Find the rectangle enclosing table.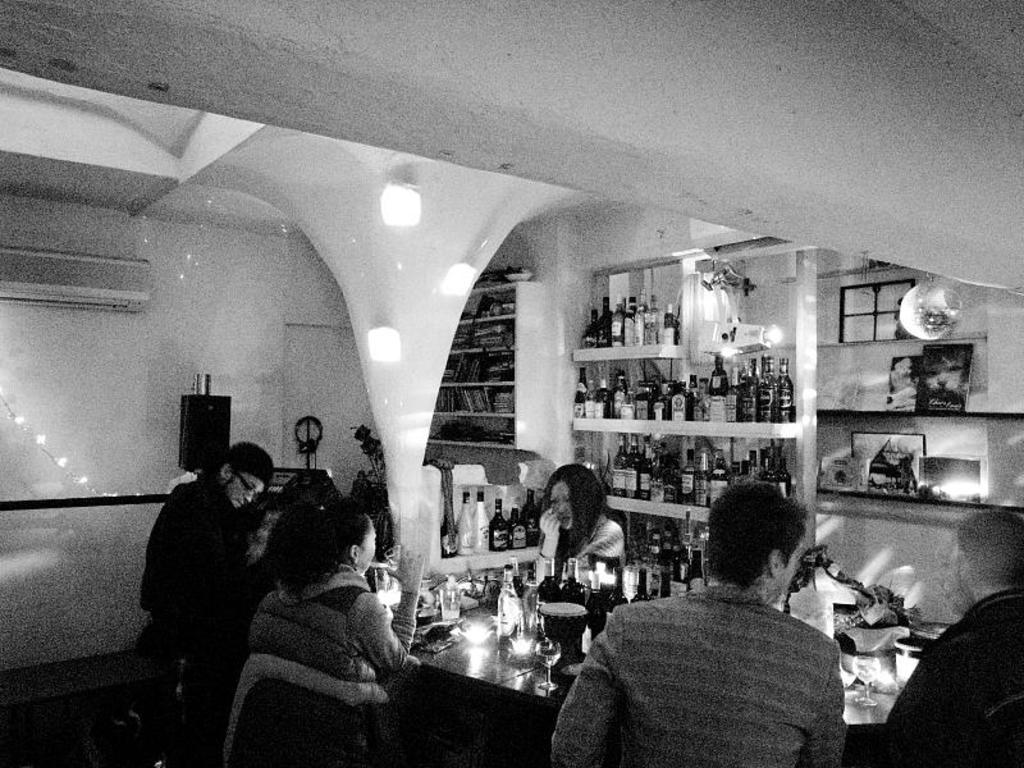
l=410, t=579, r=630, b=744.
